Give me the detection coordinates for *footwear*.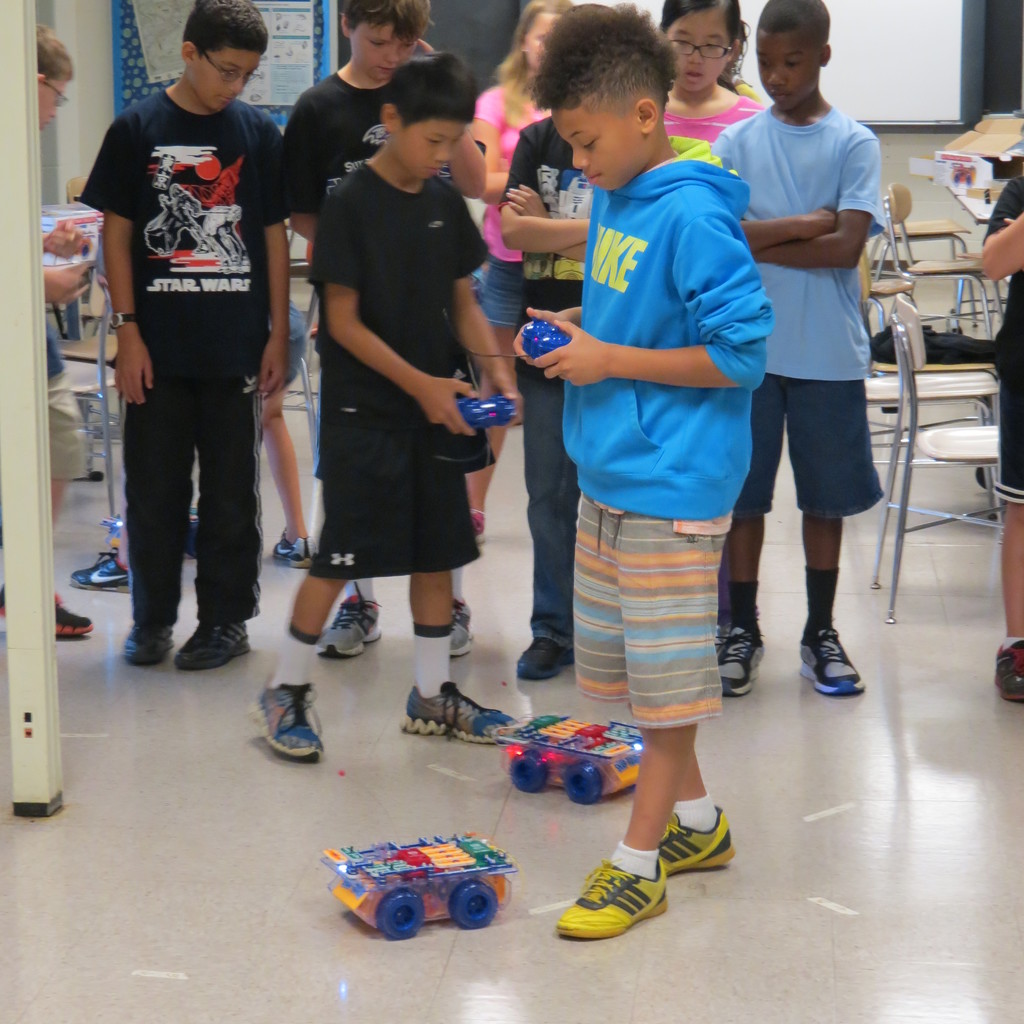
locate(553, 865, 667, 942).
